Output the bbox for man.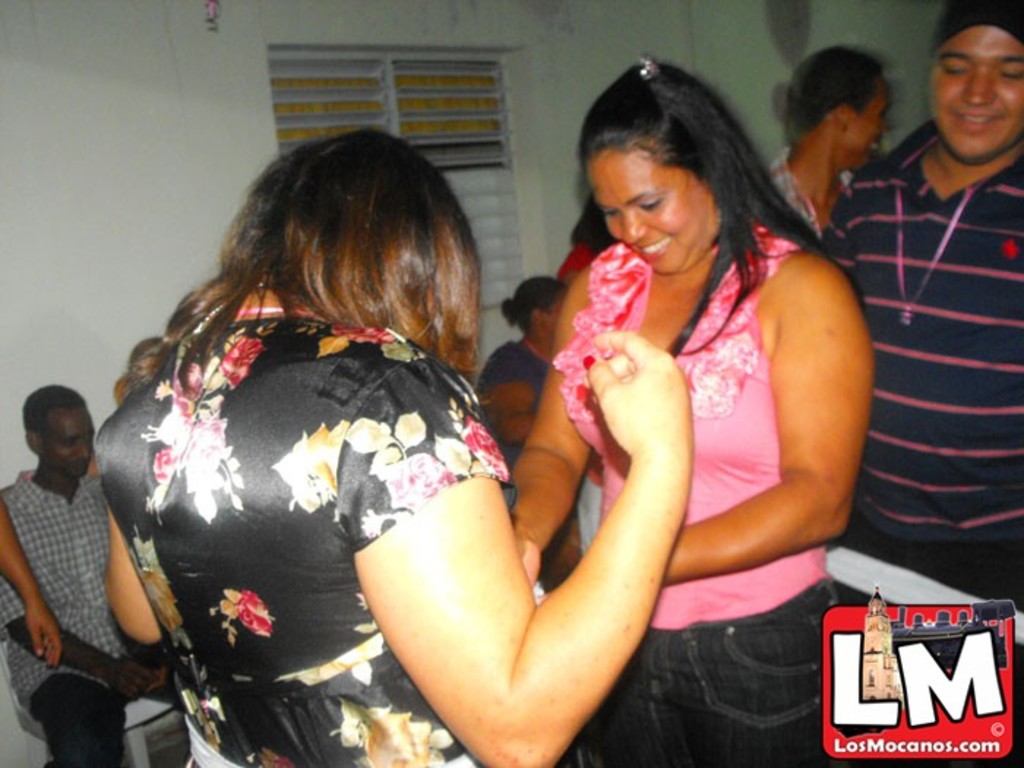
(0,338,177,756).
